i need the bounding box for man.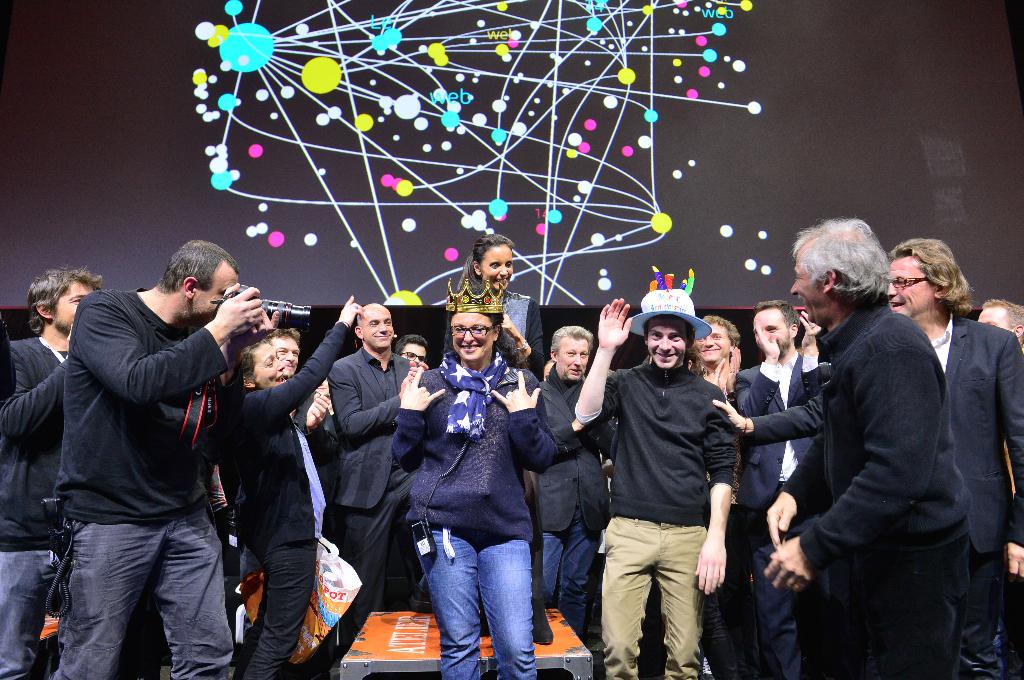
Here it is: 536 324 603 631.
